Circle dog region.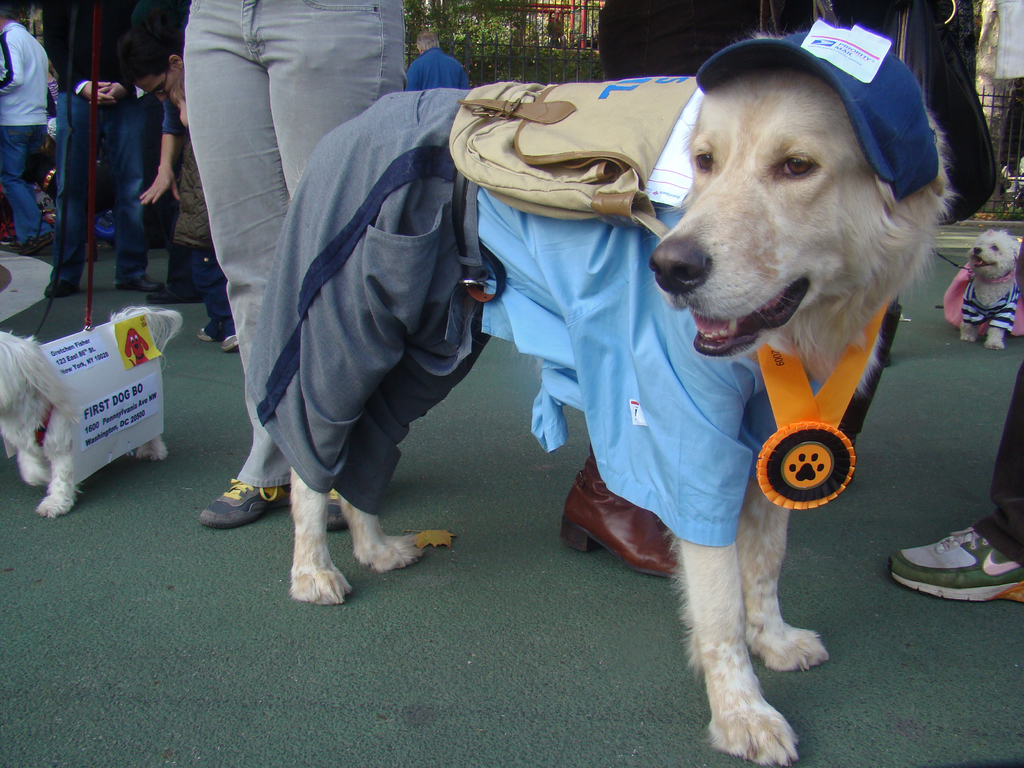
Region: 943,227,1023,349.
